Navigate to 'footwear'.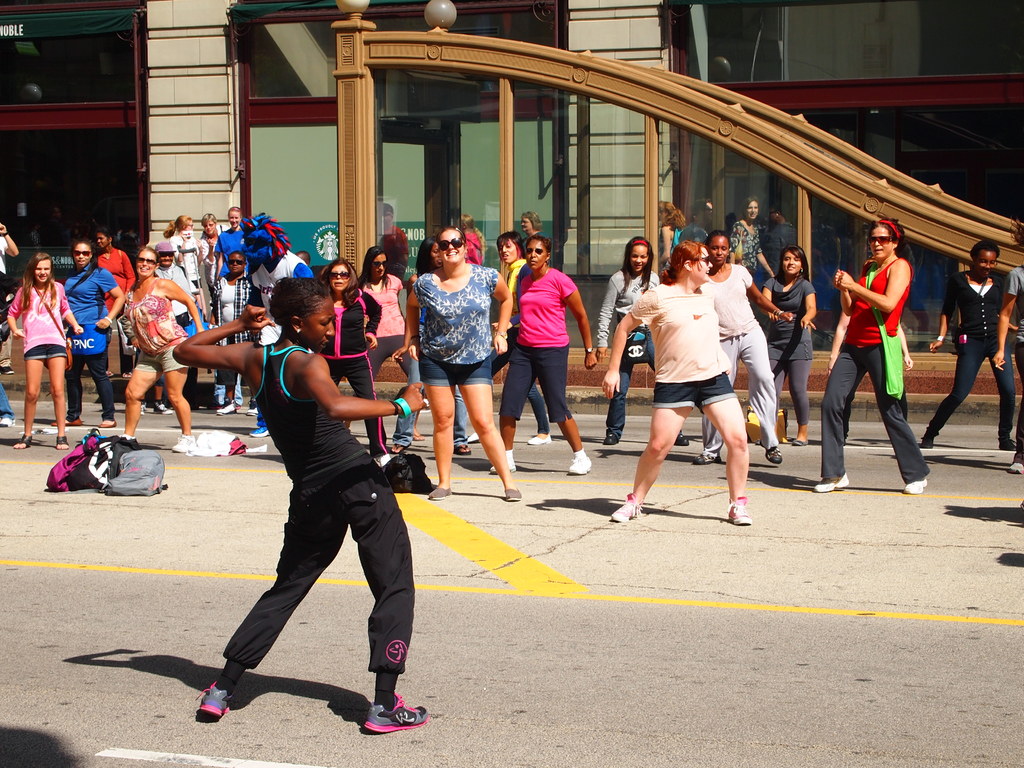
Navigation target: bbox=(246, 423, 269, 439).
